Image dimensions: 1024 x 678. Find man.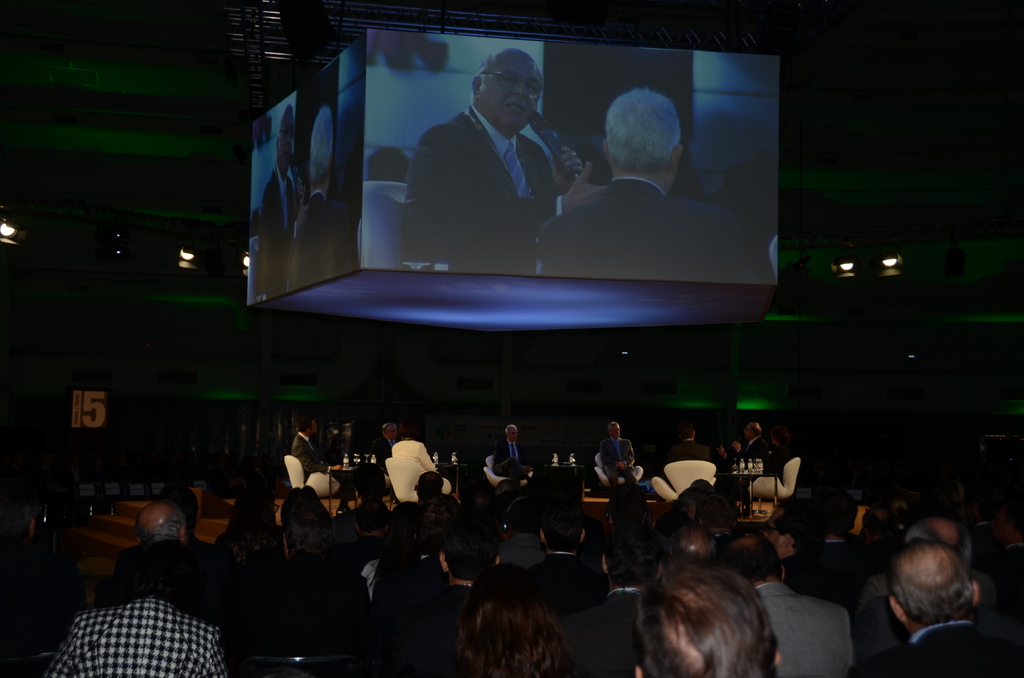
{"x1": 260, "y1": 99, "x2": 314, "y2": 303}.
